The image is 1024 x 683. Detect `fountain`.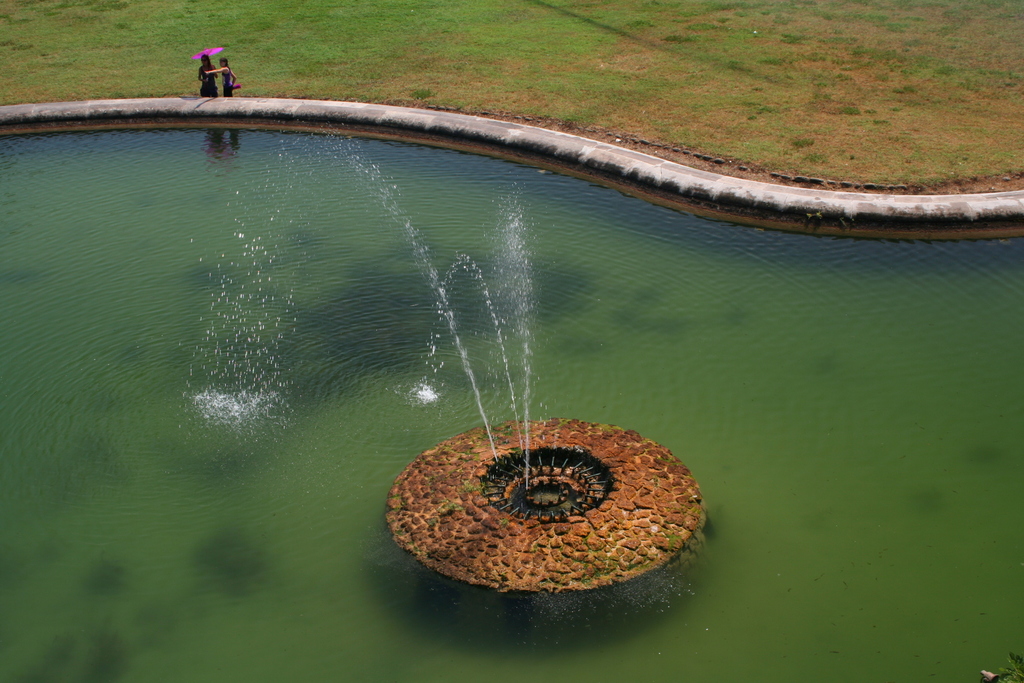
Detection: (317, 143, 730, 618).
